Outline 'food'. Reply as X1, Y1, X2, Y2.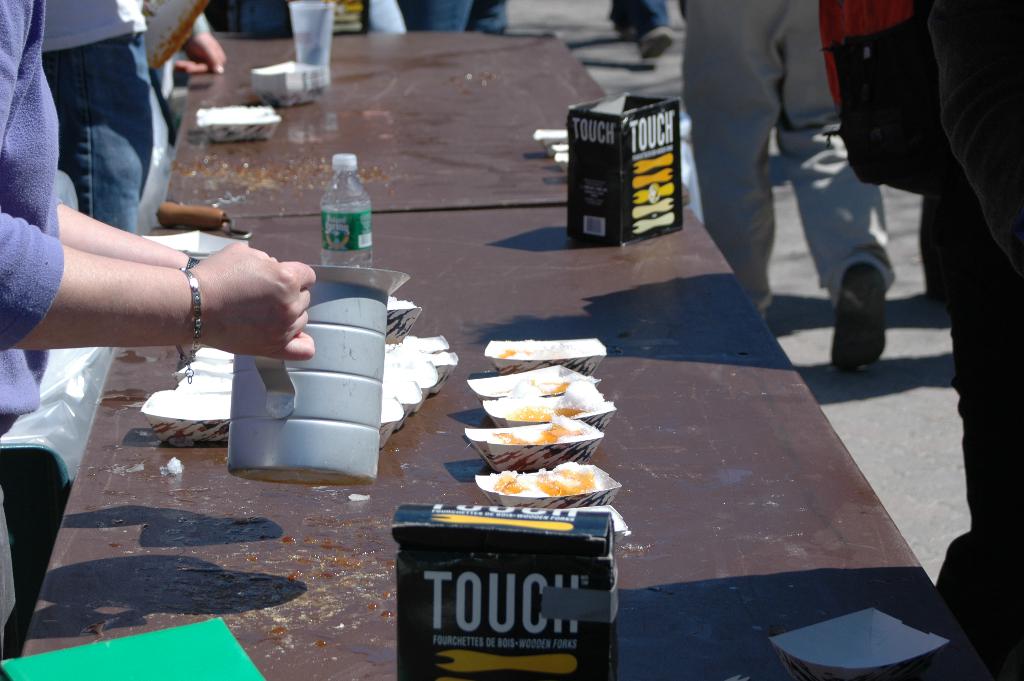
513, 406, 579, 422.
